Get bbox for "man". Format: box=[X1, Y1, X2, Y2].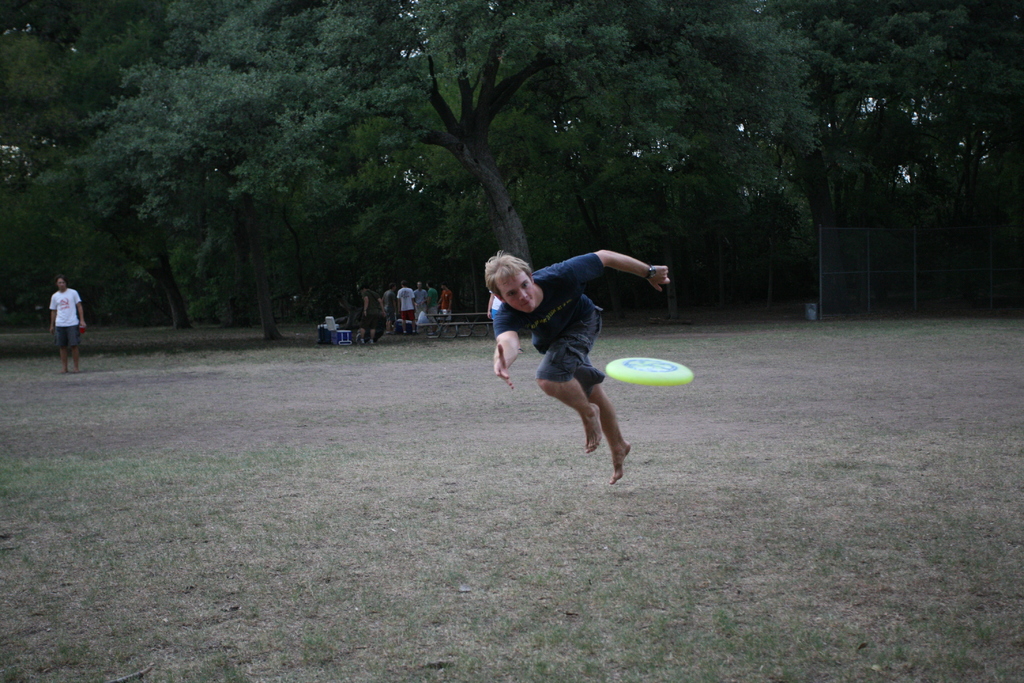
box=[50, 276, 85, 372].
